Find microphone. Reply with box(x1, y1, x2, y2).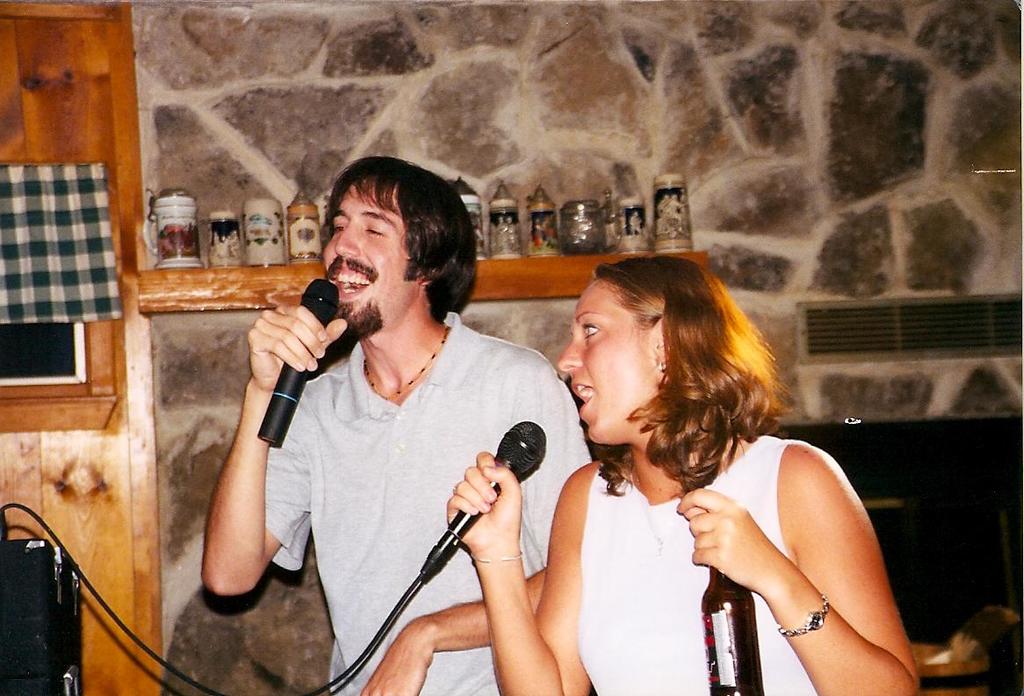
box(256, 276, 341, 442).
